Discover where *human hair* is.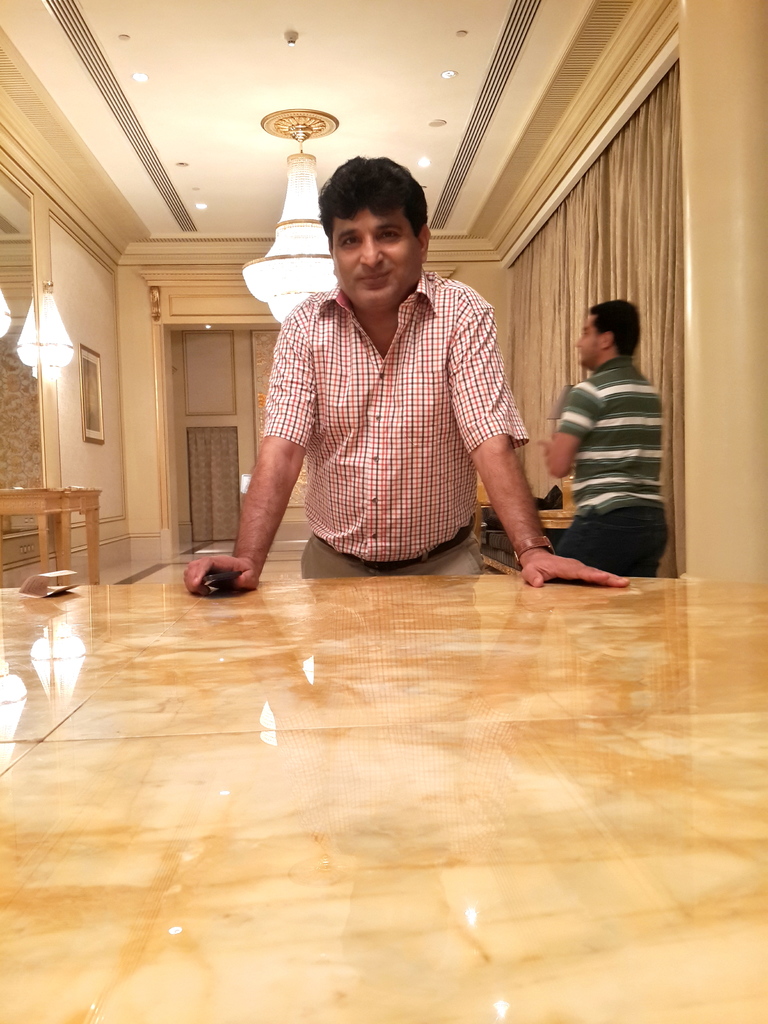
Discovered at <box>323,150,428,262</box>.
